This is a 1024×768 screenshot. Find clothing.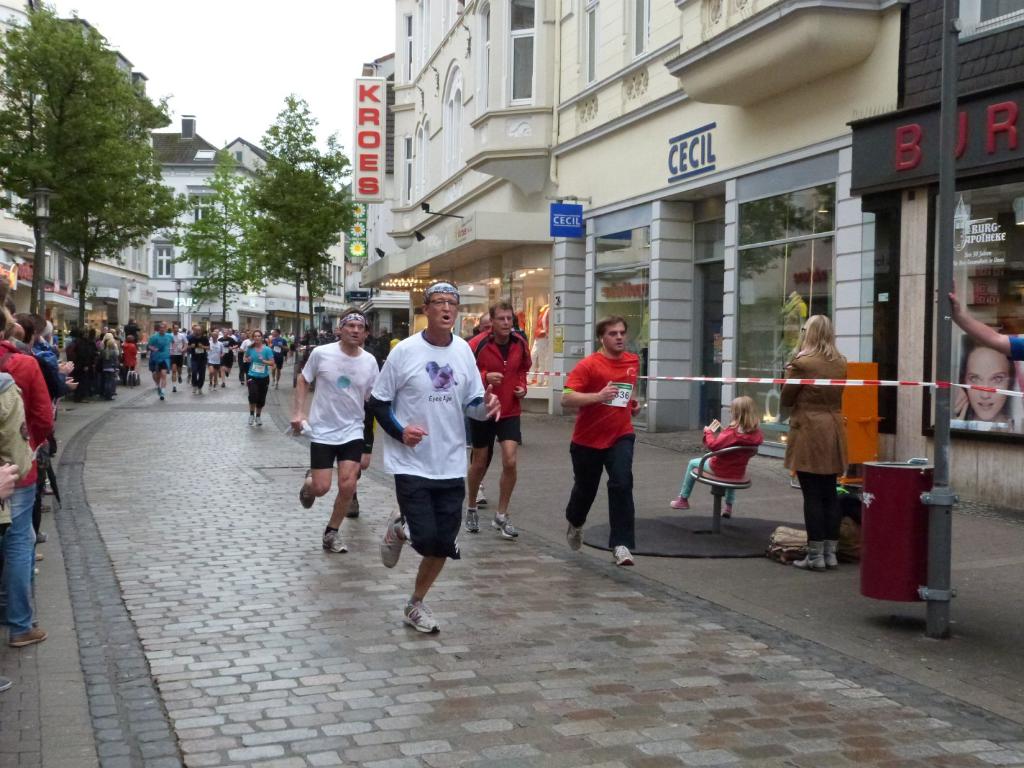
Bounding box: bbox=(120, 344, 151, 367).
